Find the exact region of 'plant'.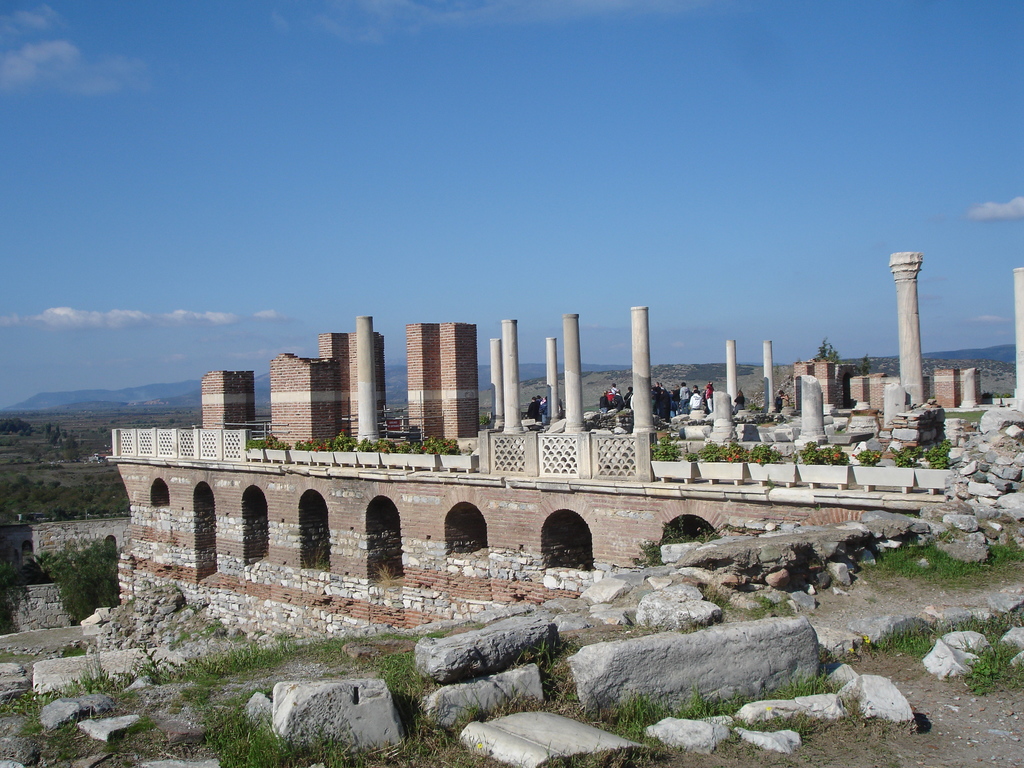
Exact region: BBox(792, 436, 849, 470).
